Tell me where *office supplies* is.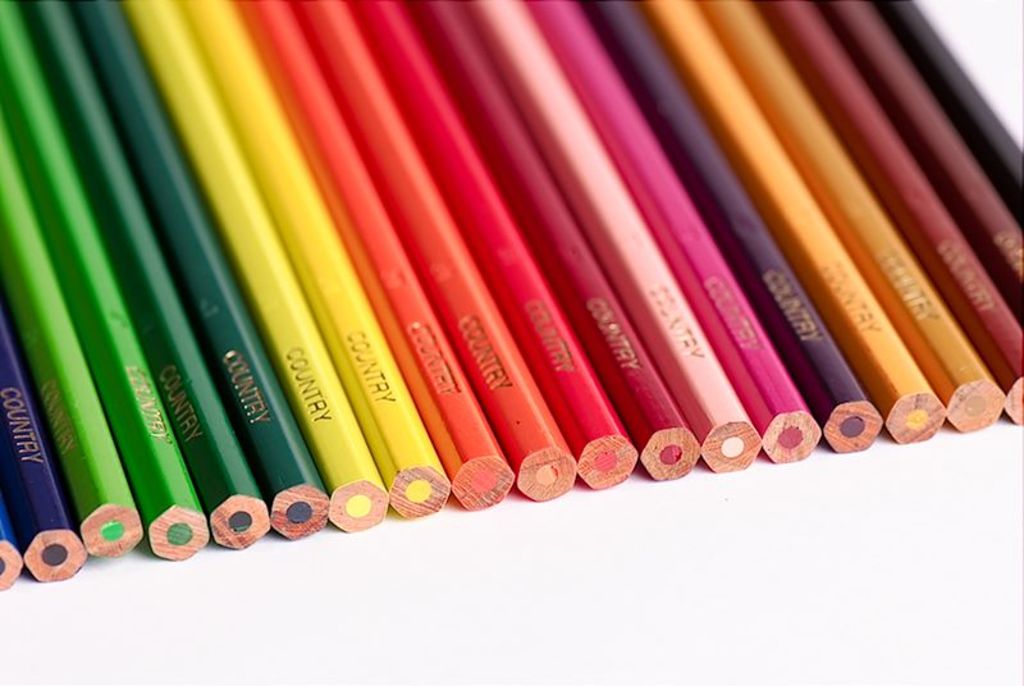
*office supplies* is at [x1=424, y1=0, x2=692, y2=477].
